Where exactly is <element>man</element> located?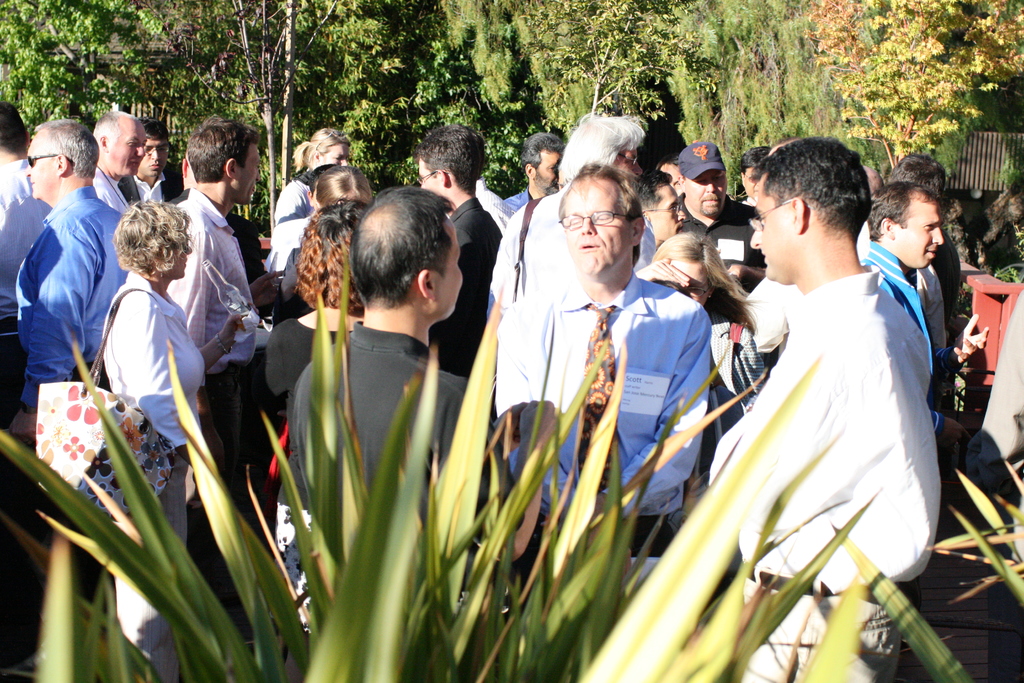
Its bounding box is [83, 107, 161, 224].
